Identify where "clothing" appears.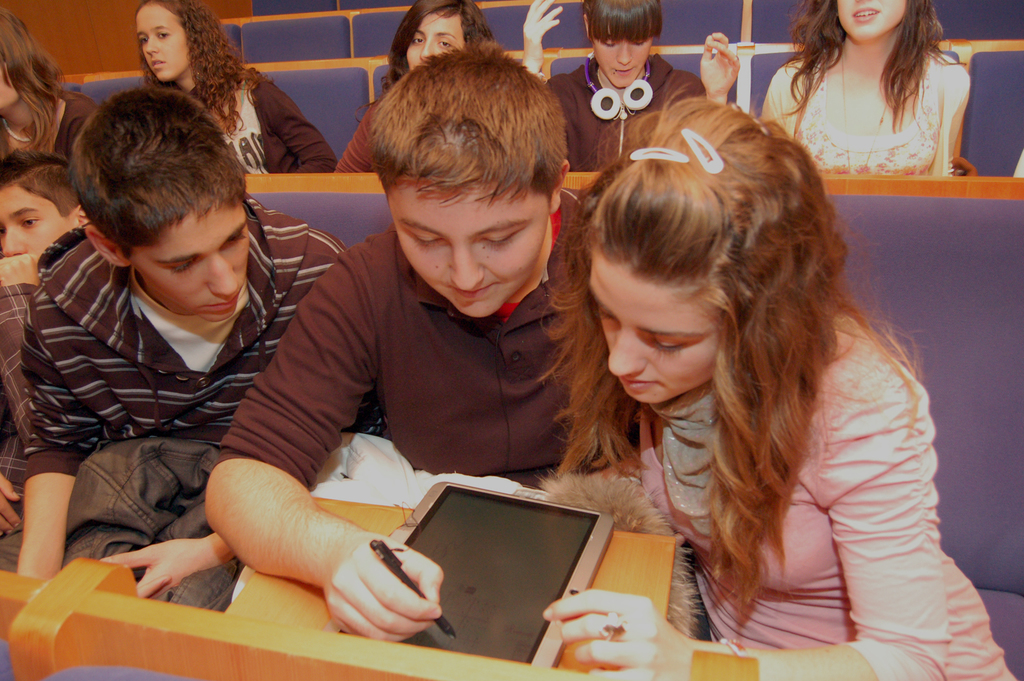
Appears at detection(1011, 152, 1023, 177).
